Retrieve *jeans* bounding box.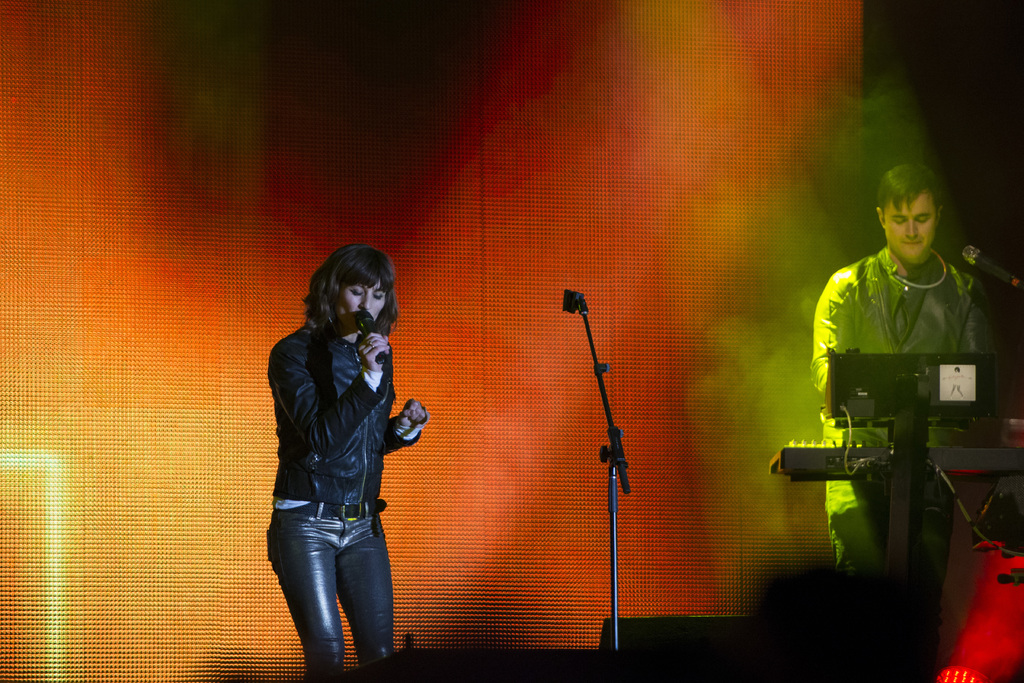
Bounding box: bbox(825, 442, 957, 682).
